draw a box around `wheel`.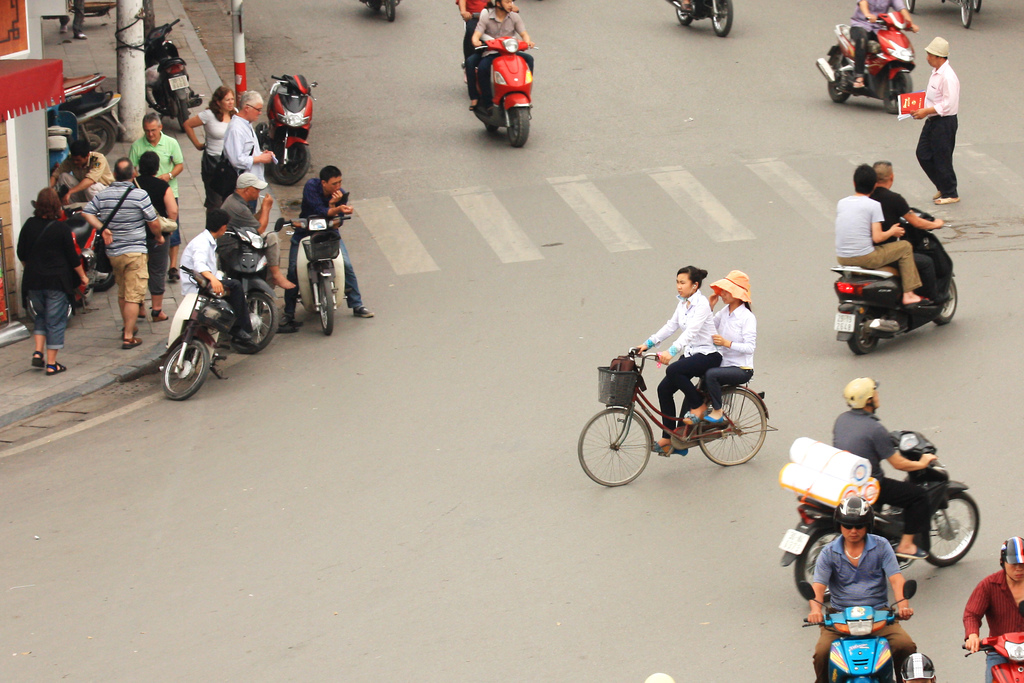
l=696, t=386, r=766, b=465.
